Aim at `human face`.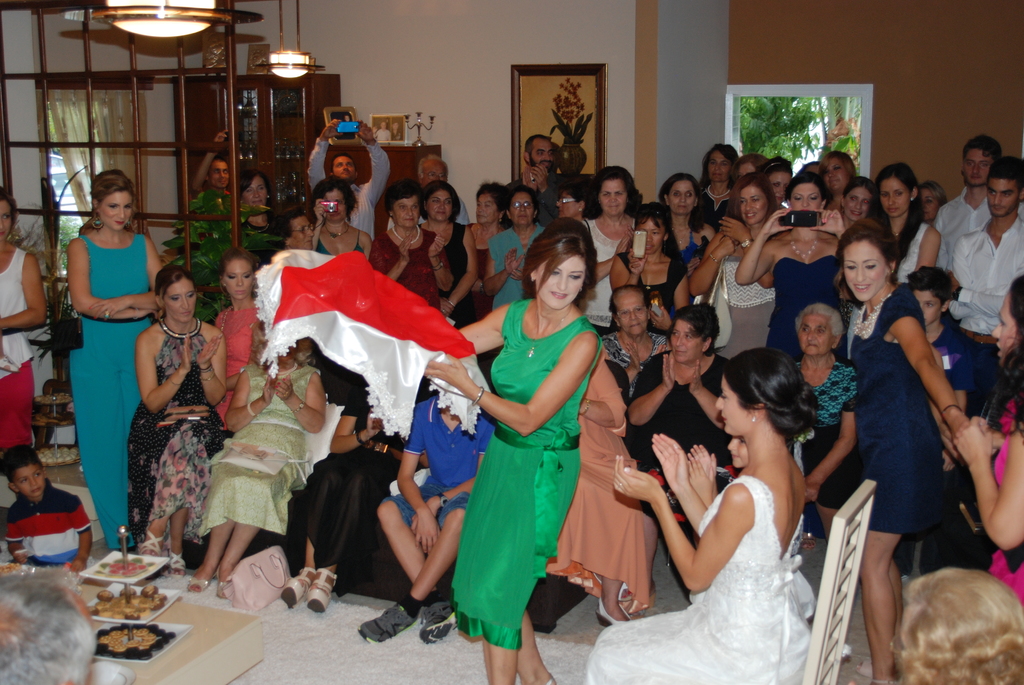
Aimed at box(98, 192, 136, 224).
